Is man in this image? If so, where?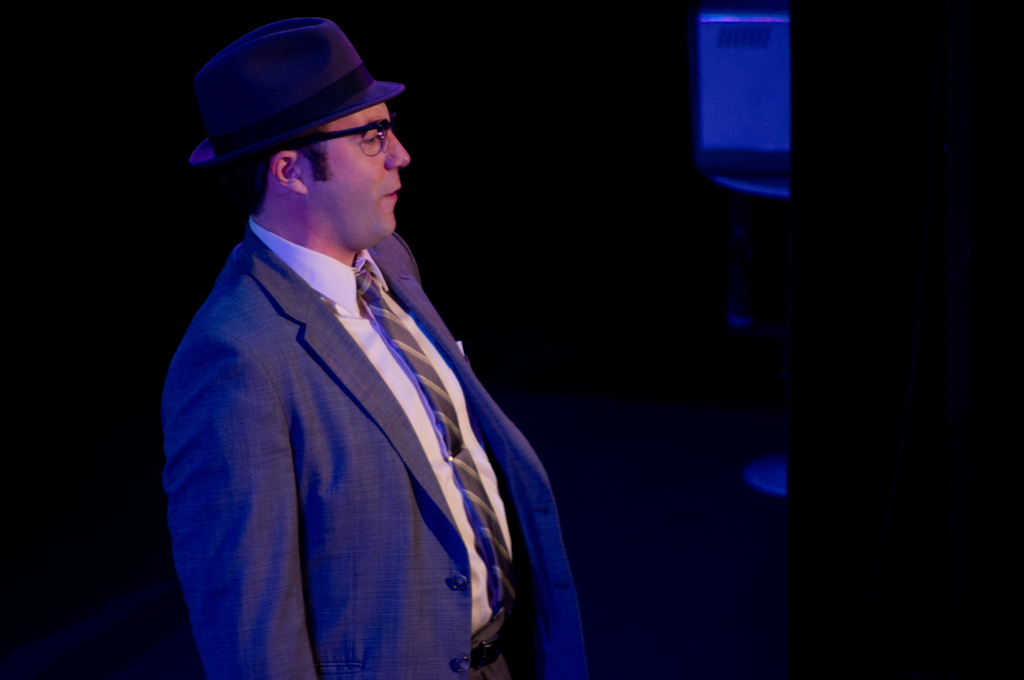
Yes, at {"left": 147, "top": 13, "right": 575, "bottom": 679}.
